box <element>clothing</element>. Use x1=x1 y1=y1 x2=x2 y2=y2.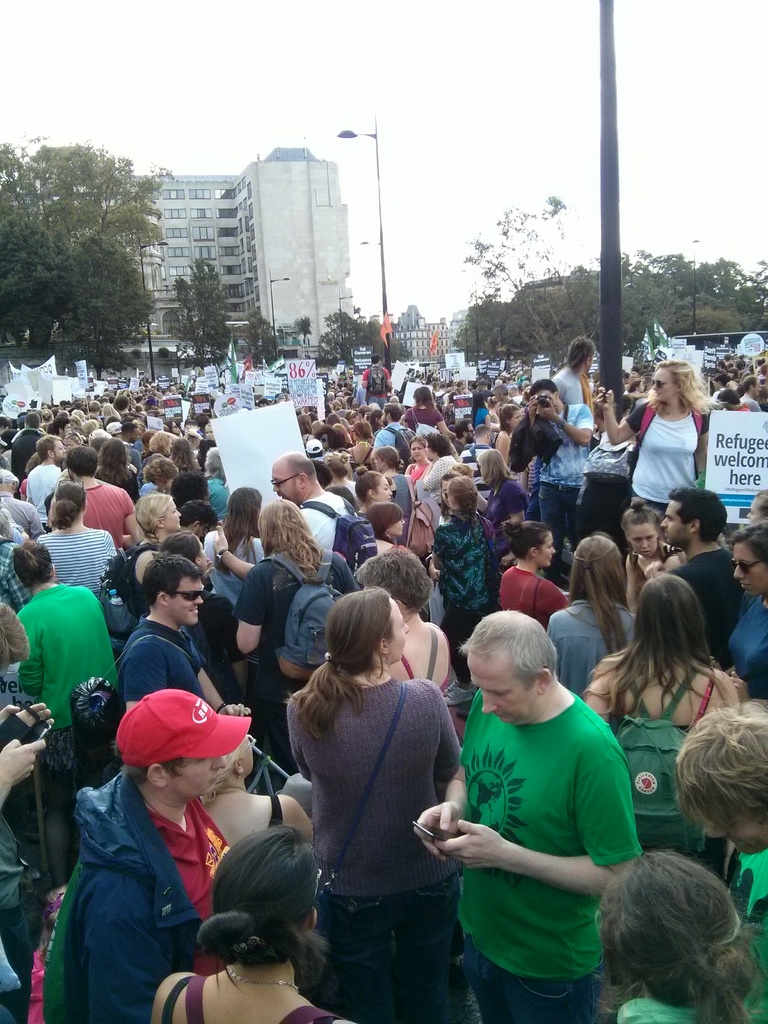
x1=621 y1=404 x2=700 y2=500.
